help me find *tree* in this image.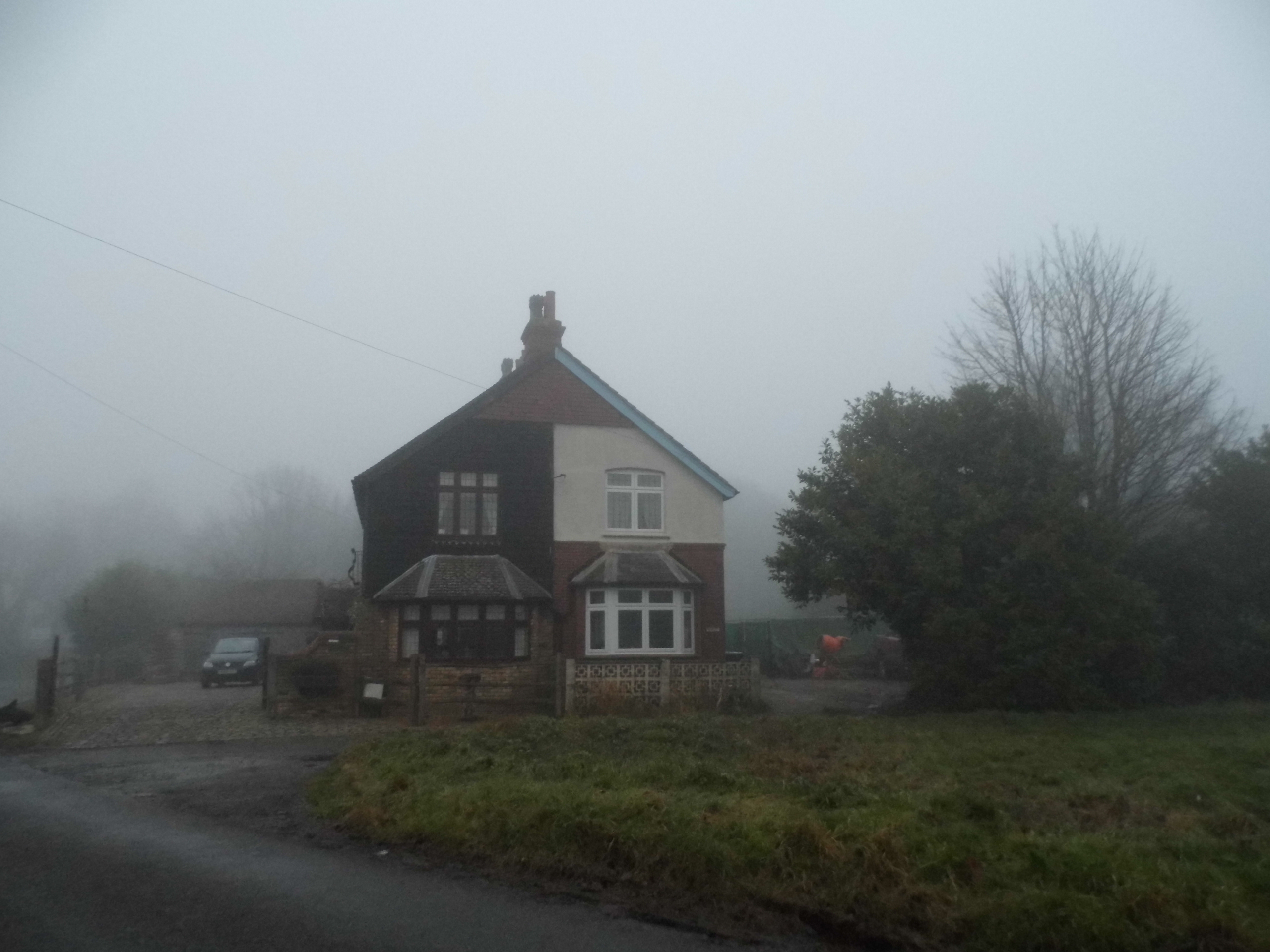
Found it: [31,277,89,340].
